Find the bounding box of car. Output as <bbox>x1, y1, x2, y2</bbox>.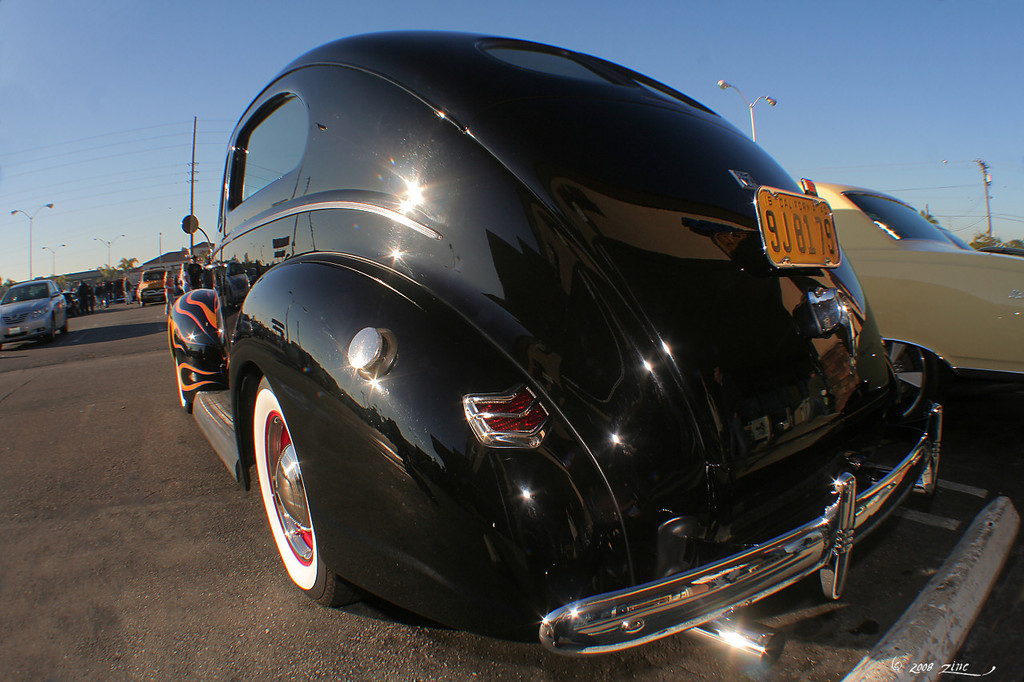
<bbox>160, 24, 983, 643</bbox>.
